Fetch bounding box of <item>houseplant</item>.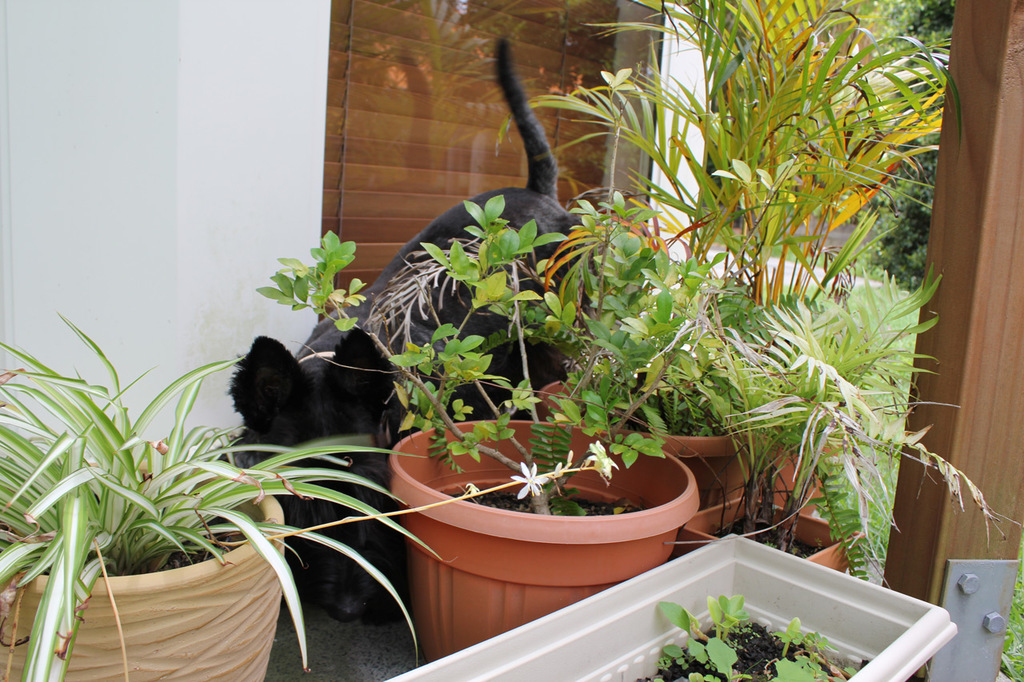
Bbox: bbox=[0, 306, 431, 681].
